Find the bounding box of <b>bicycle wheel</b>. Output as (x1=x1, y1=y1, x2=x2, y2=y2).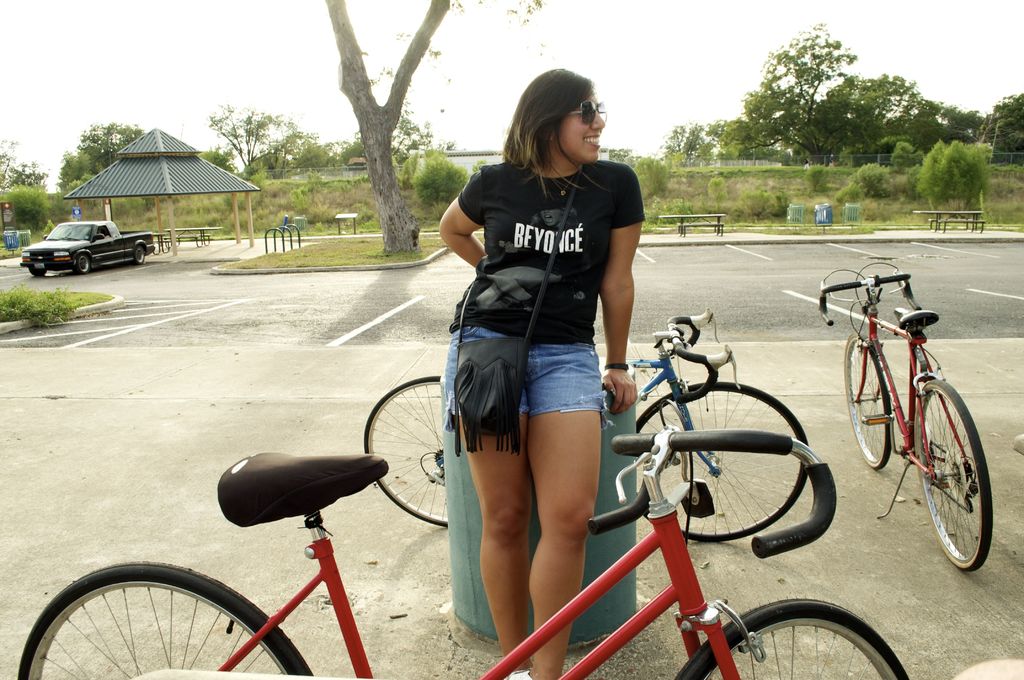
(x1=15, y1=560, x2=319, y2=679).
